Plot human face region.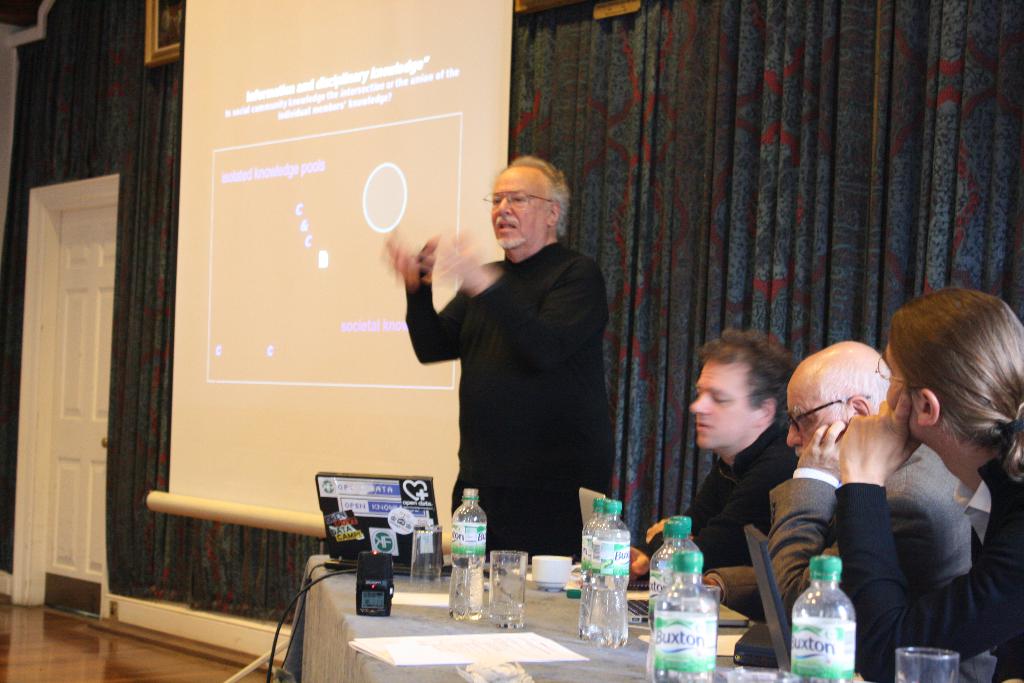
Plotted at (x1=492, y1=165, x2=545, y2=251).
